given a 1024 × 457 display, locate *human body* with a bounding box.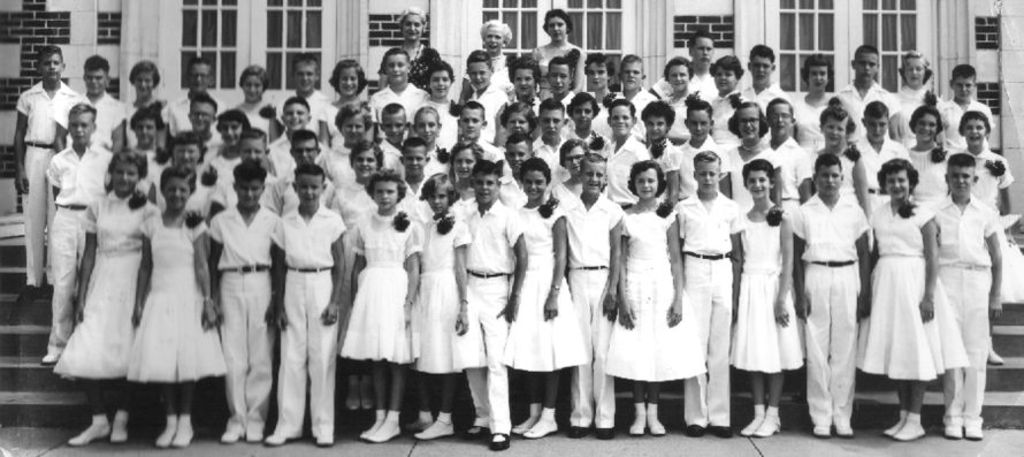
Located: (left=926, top=150, right=1002, bottom=437).
